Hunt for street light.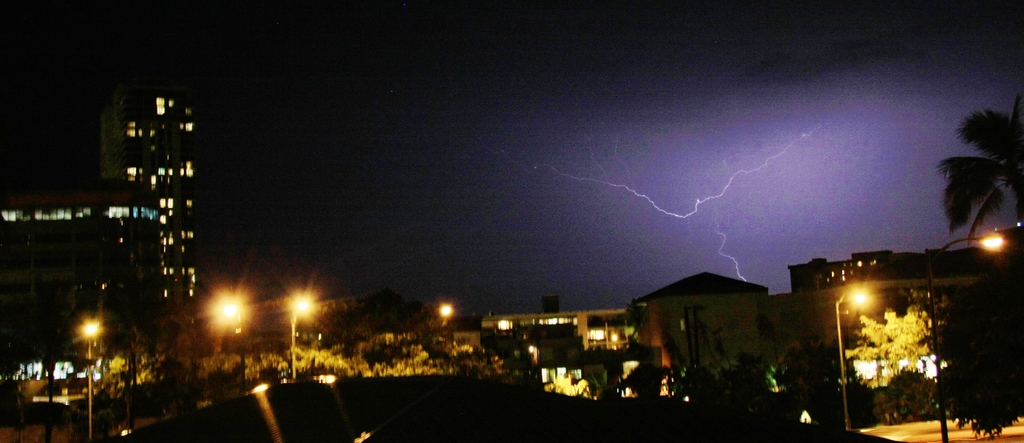
Hunted down at detection(285, 293, 320, 388).
